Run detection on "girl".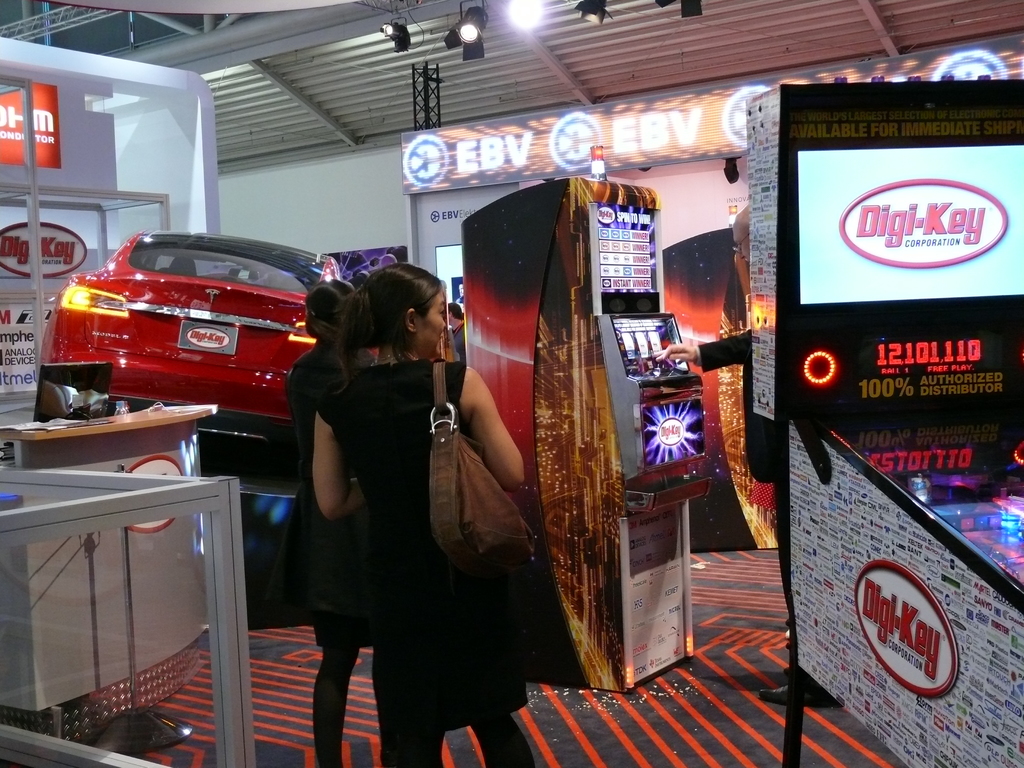
Result: [left=308, top=262, right=534, bottom=767].
